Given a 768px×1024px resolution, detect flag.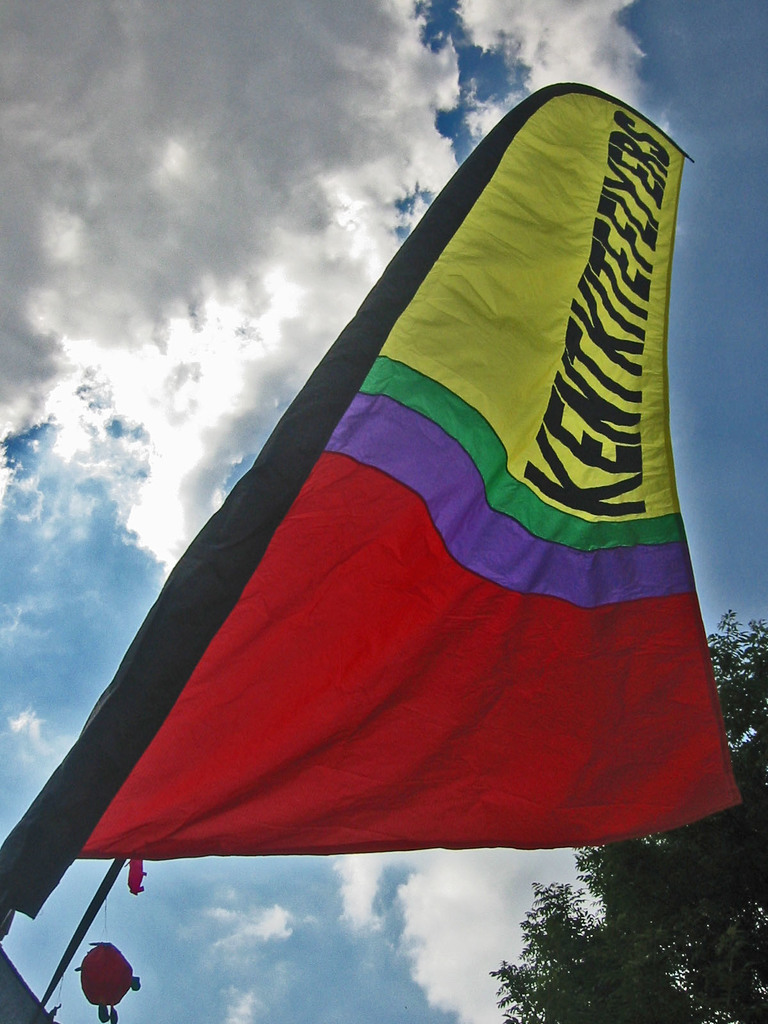
(x1=0, y1=68, x2=755, y2=874).
